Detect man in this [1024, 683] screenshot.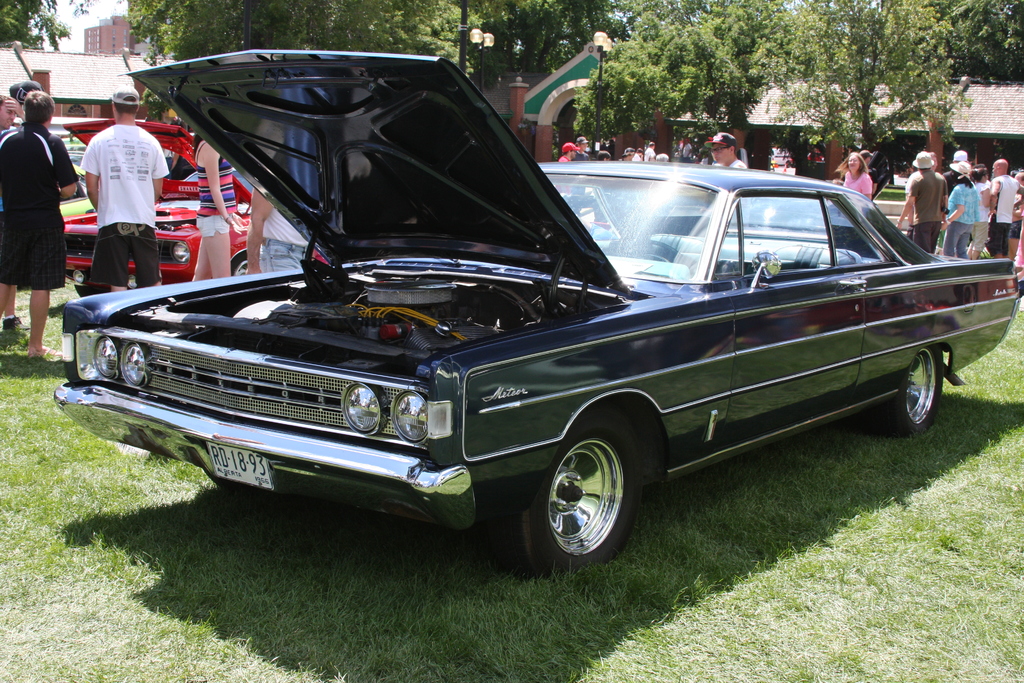
Detection: <box>595,148,612,163</box>.
